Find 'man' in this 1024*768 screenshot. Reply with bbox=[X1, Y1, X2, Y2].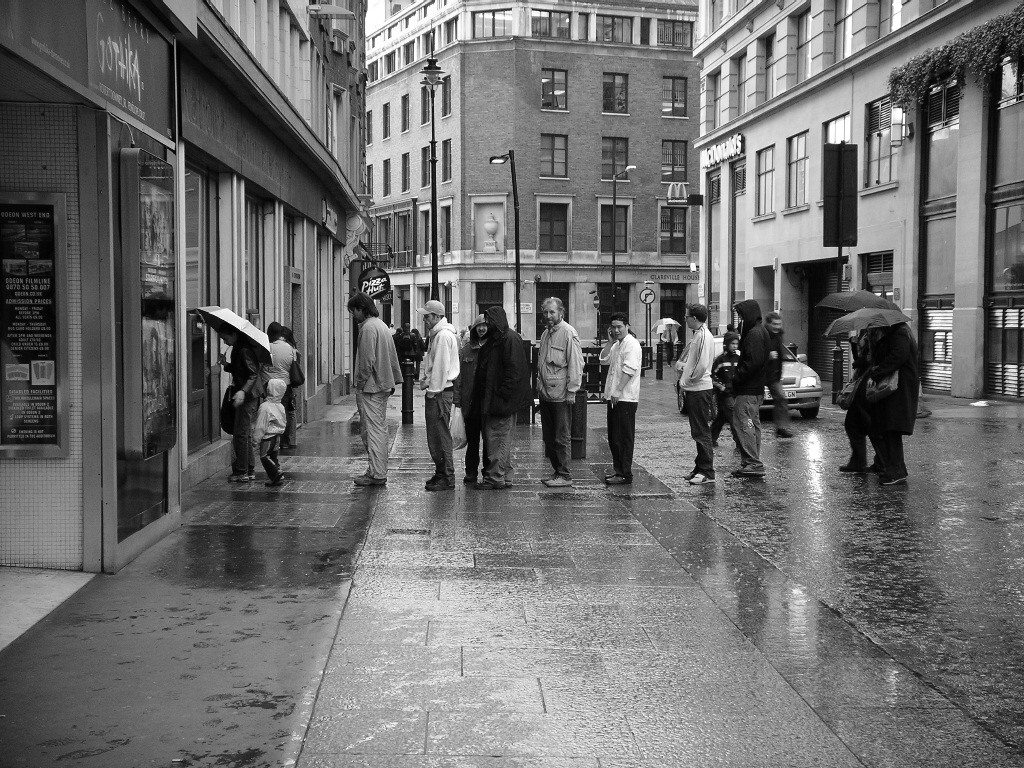
bbox=[596, 313, 638, 489].
